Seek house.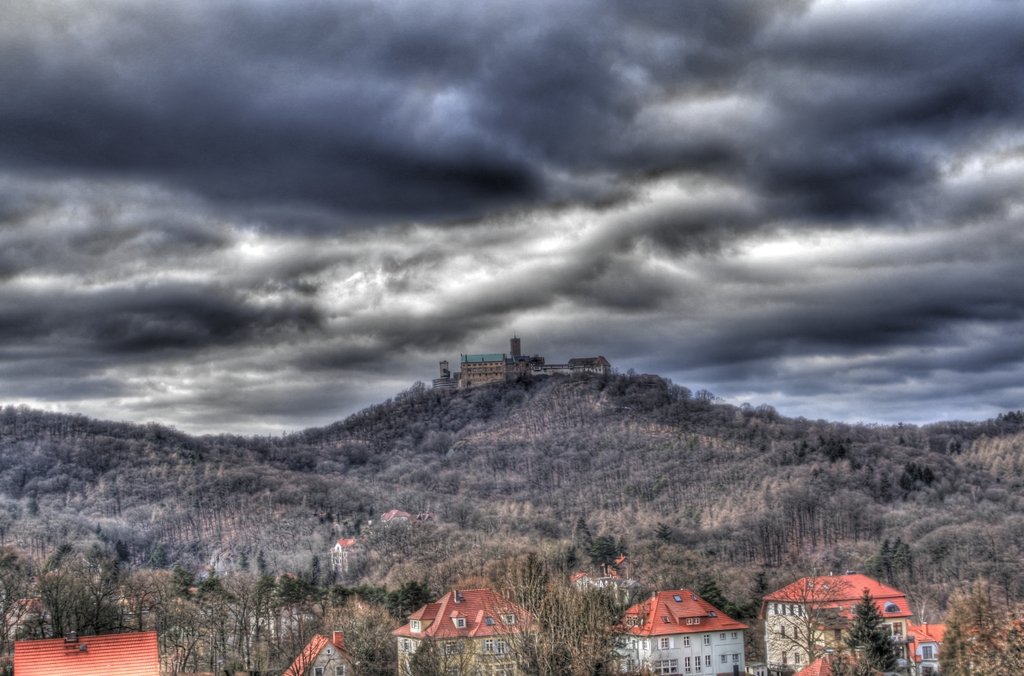
{"x1": 273, "y1": 635, "x2": 376, "y2": 675}.
